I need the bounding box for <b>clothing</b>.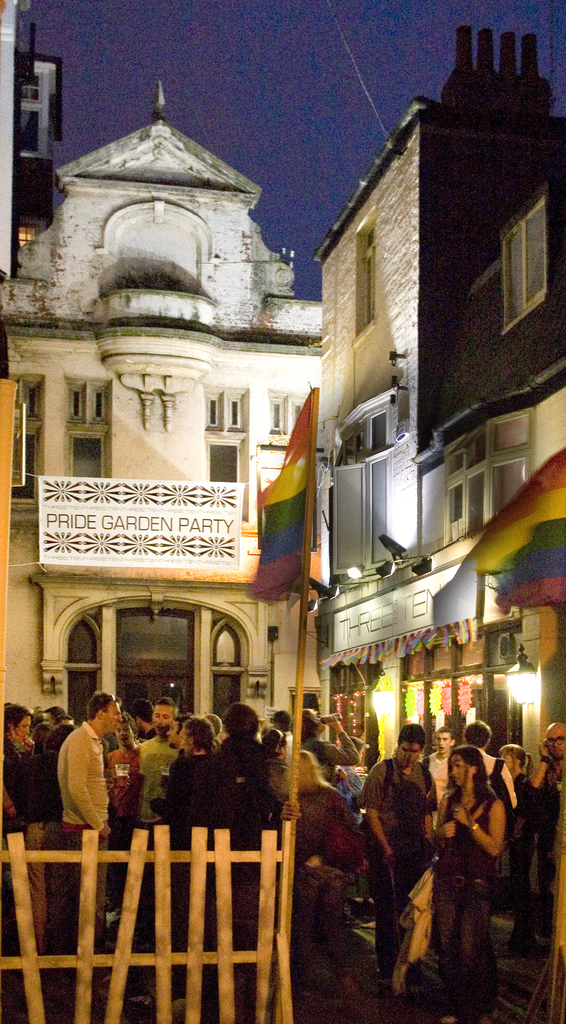
Here it is: l=302, t=861, r=365, b=1001.
